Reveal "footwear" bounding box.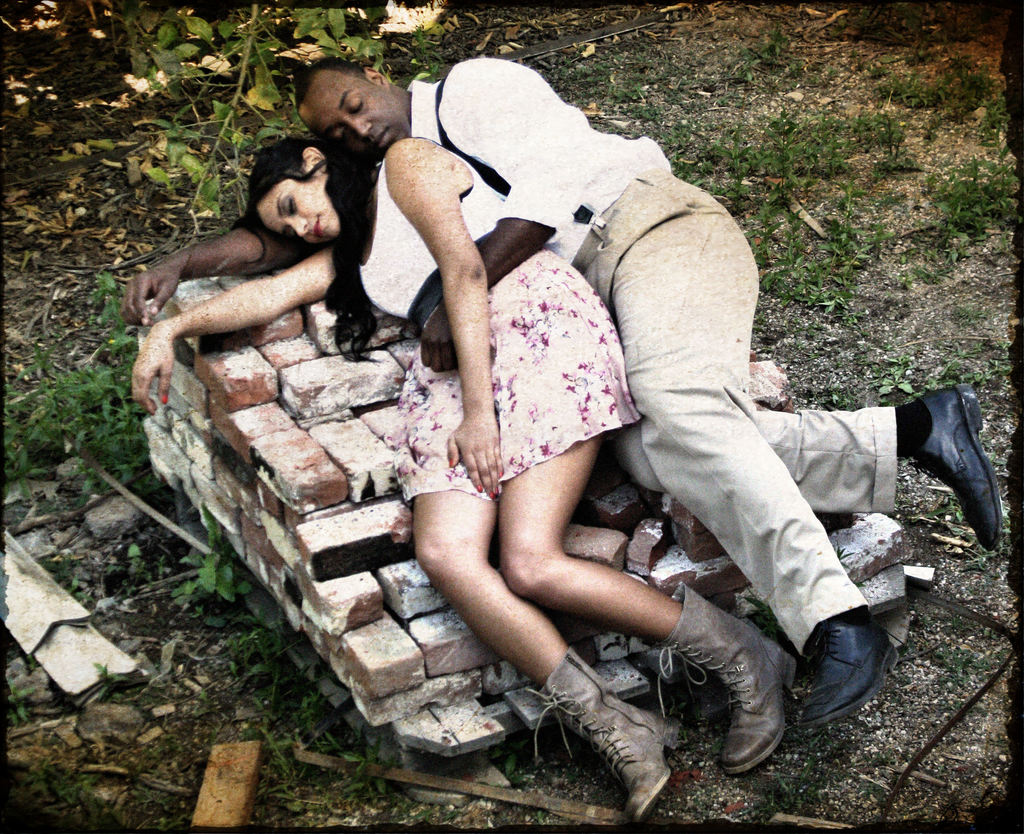
Revealed: 913, 381, 1004, 549.
